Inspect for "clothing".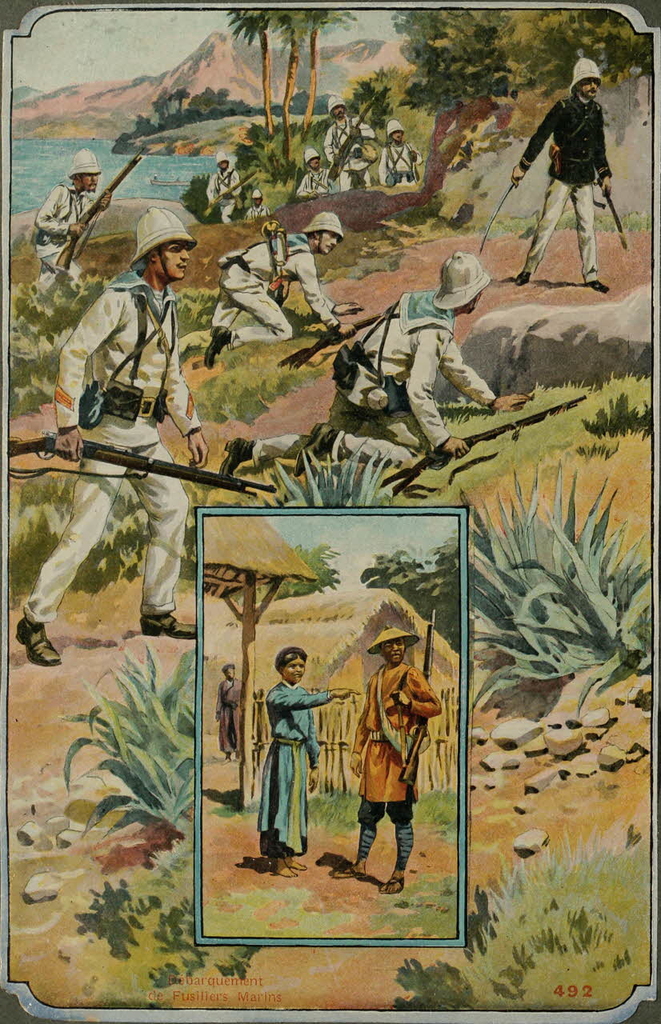
Inspection: bbox=(256, 688, 329, 847).
